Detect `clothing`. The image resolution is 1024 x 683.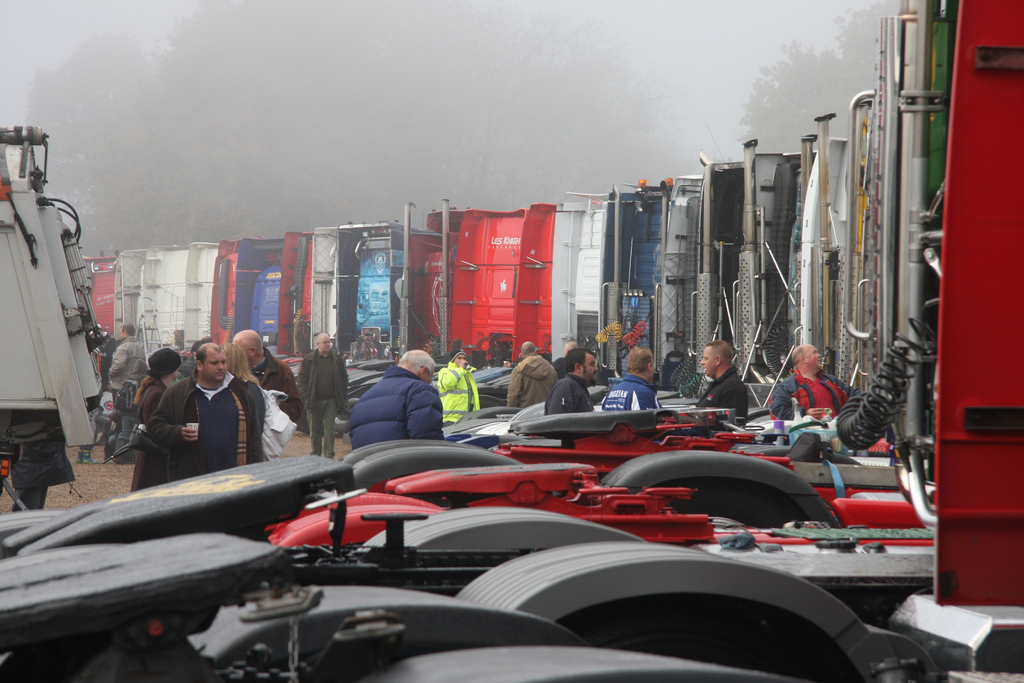
select_region(300, 346, 351, 456).
